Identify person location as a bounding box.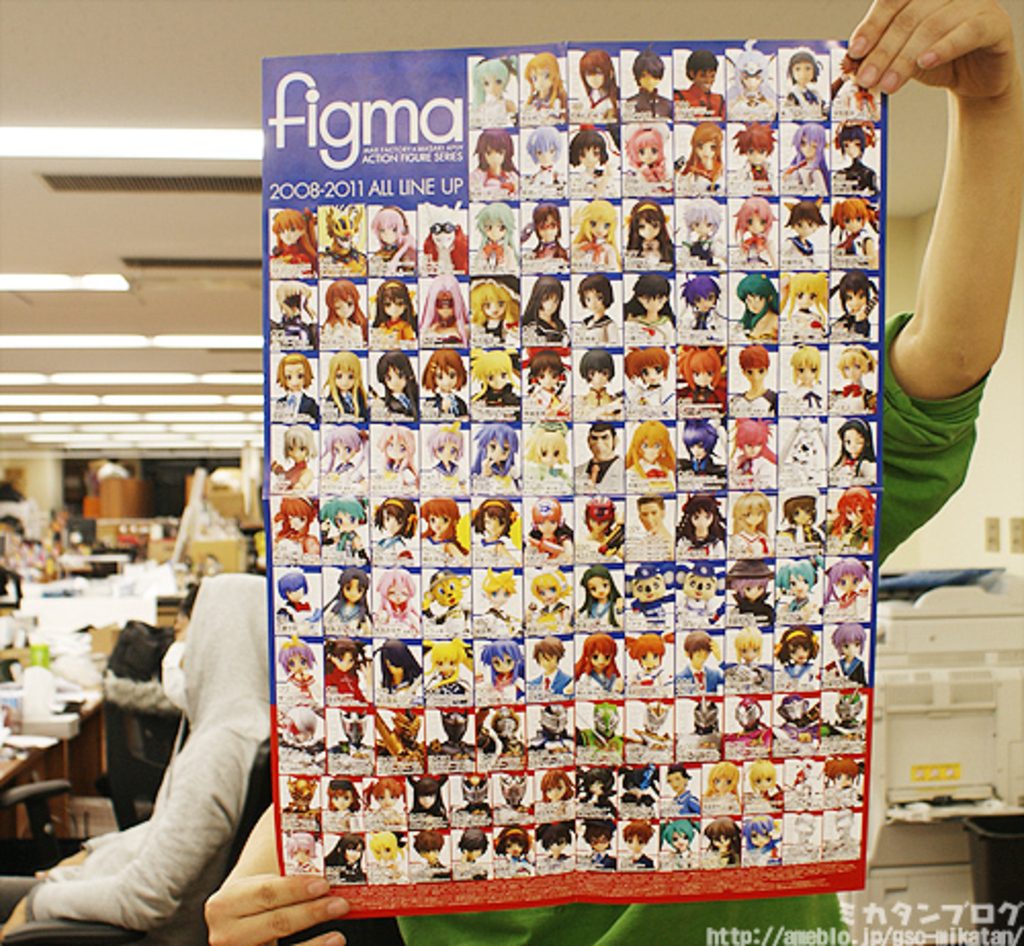
bbox=[717, 622, 778, 690].
